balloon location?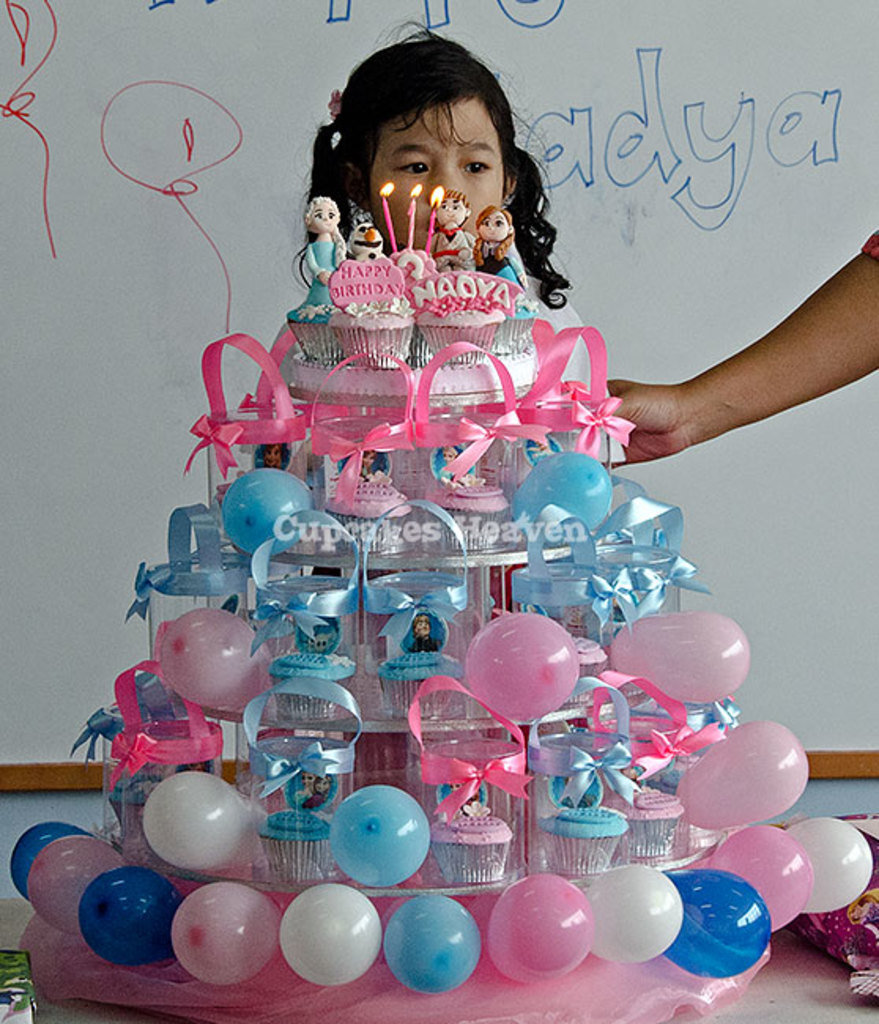
pyautogui.locateOnScreen(143, 772, 273, 868)
